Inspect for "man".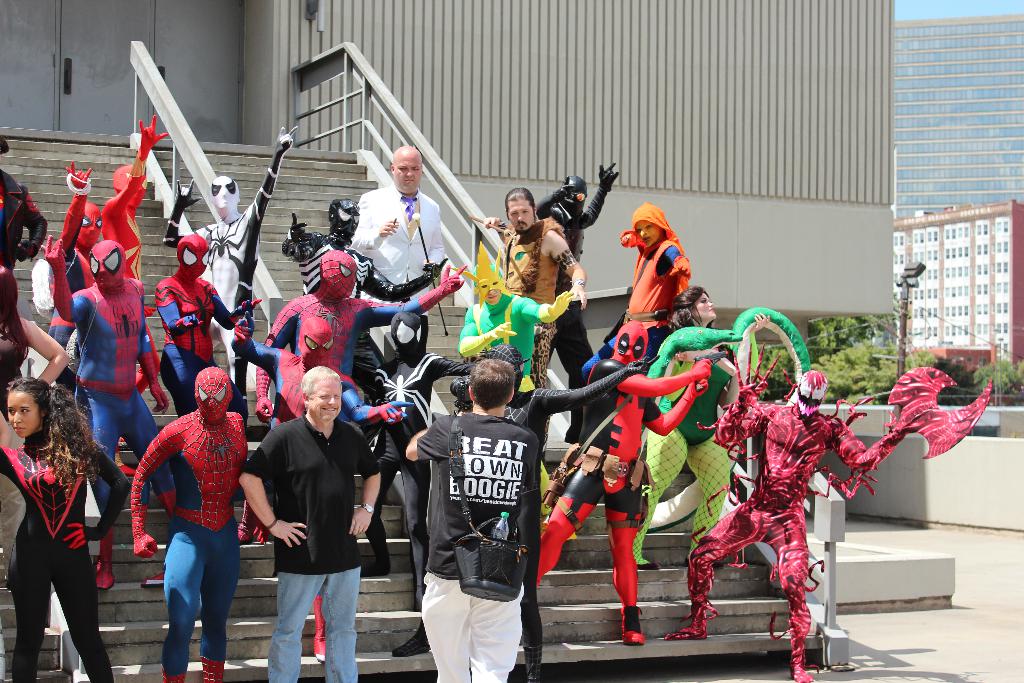
Inspection: box(664, 353, 921, 680).
